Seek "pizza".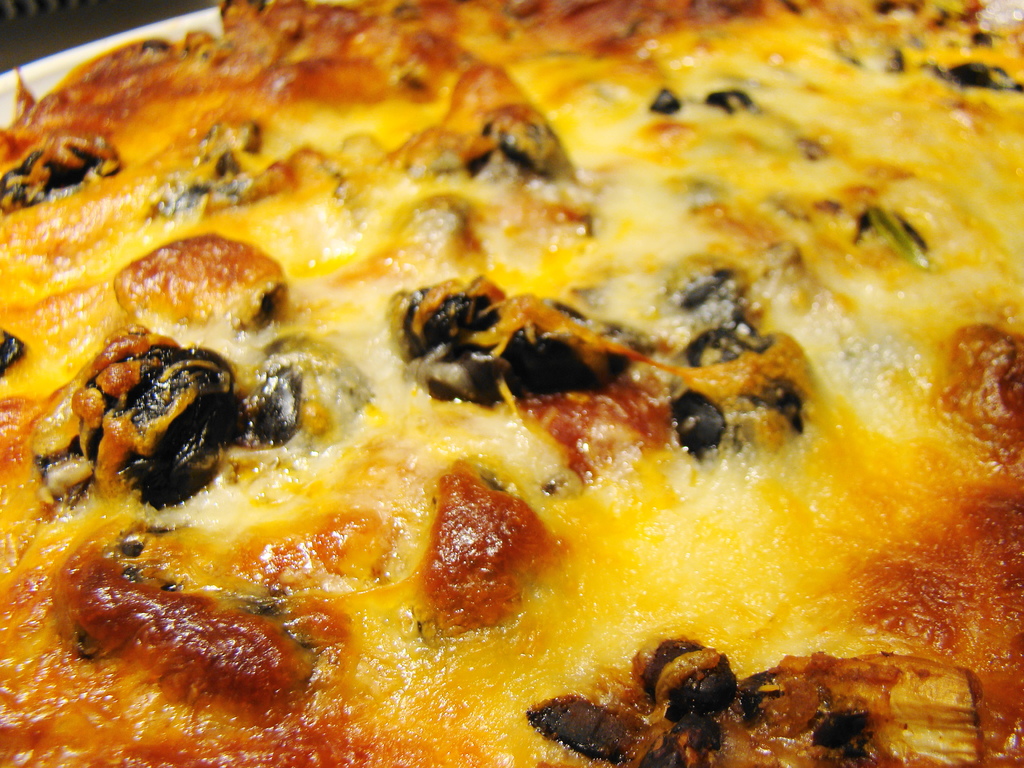
[x1=0, y1=0, x2=1023, y2=767].
